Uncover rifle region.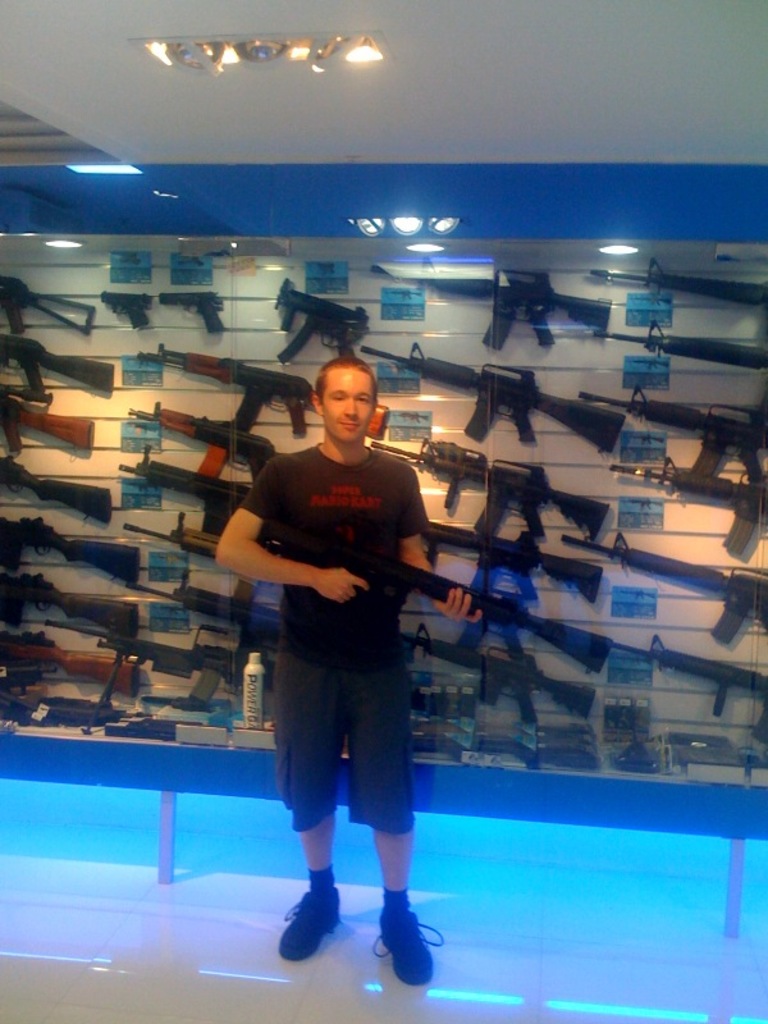
Uncovered: [x1=411, y1=530, x2=605, y2=603].
